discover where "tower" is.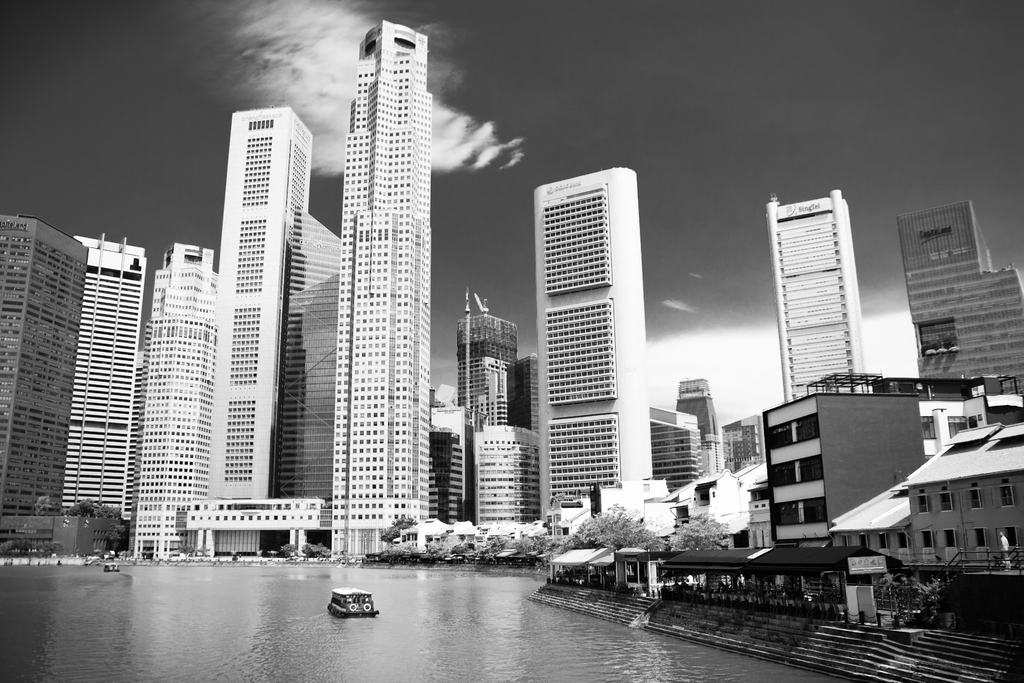
Discovered at BBox(127, 236, 227, 554).
